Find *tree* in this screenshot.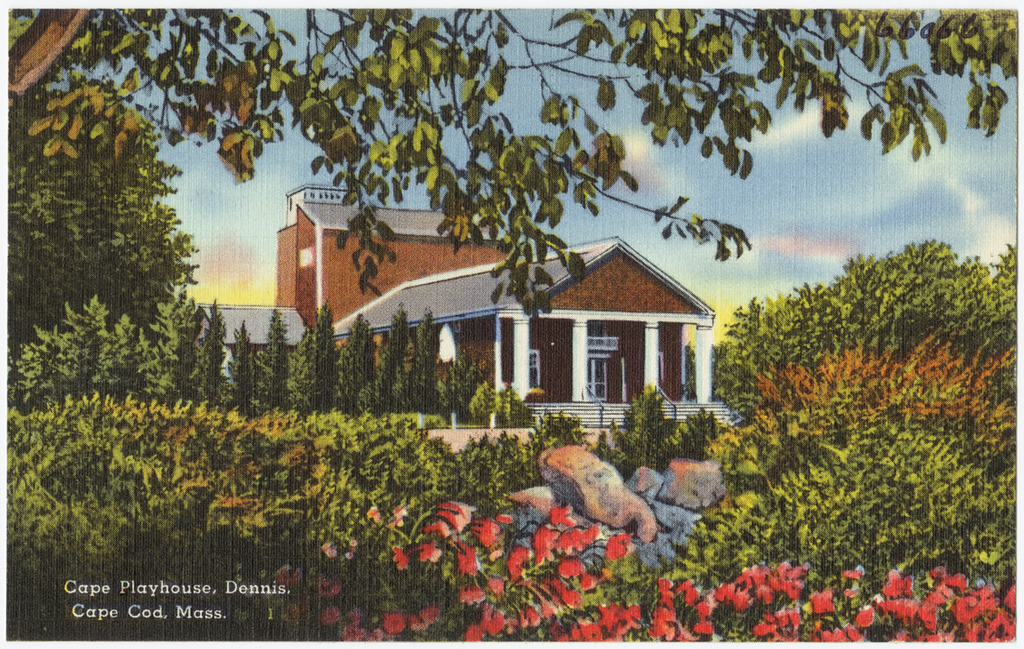
The bounding box for *tree* is Rect(299, 300, 340, 419).
